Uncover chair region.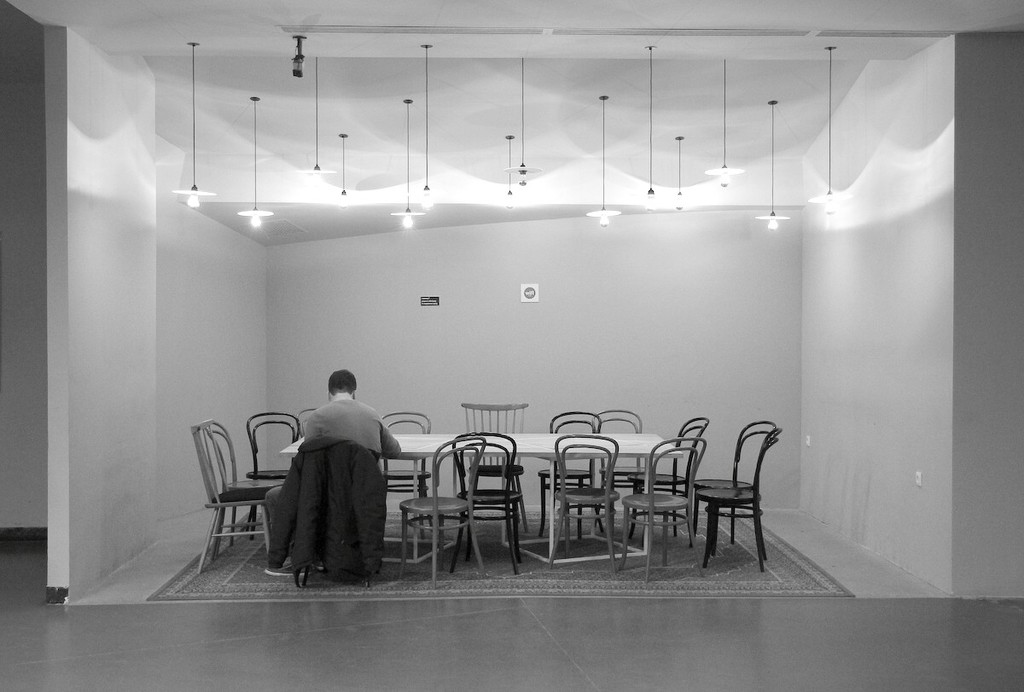
Uncovered: {"x1": 539, "y1": 407, "x2": 604, "y2": 544}.
